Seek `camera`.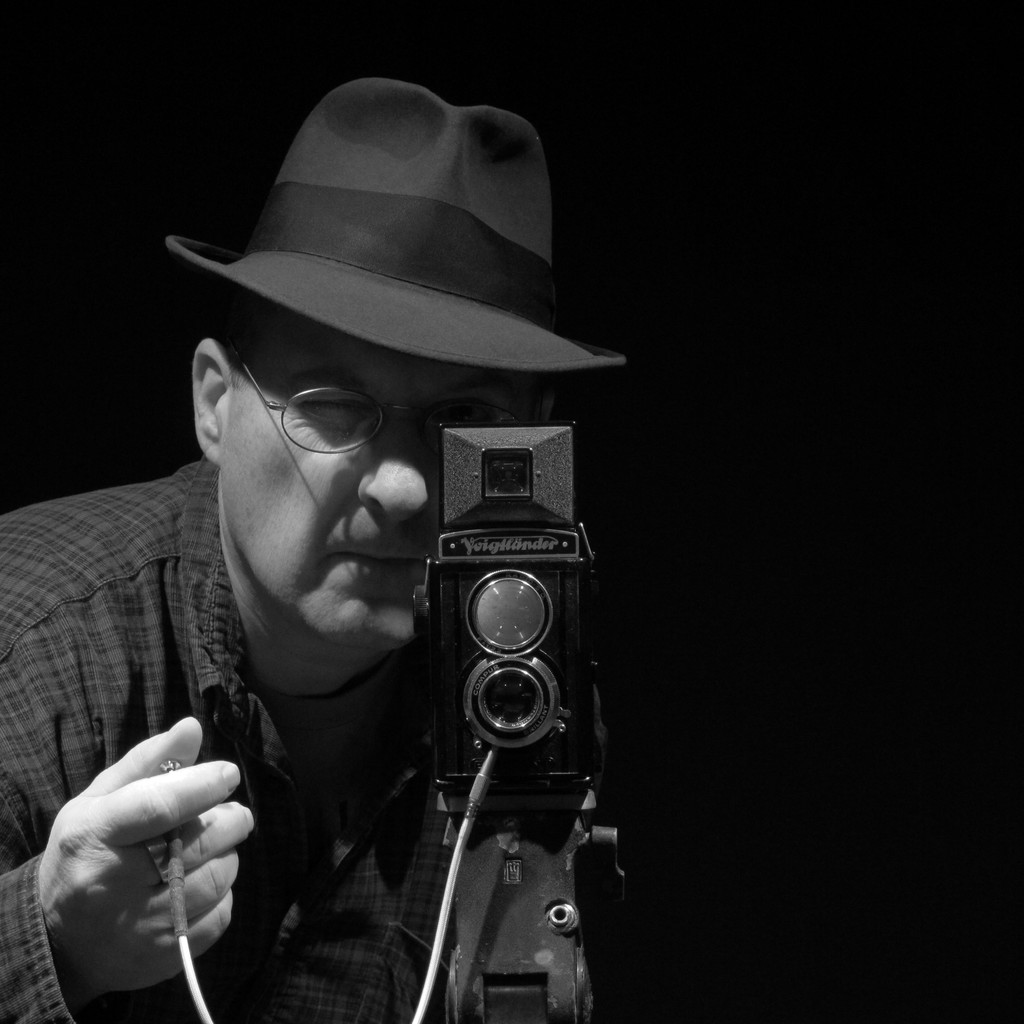
335,396,621,943.
